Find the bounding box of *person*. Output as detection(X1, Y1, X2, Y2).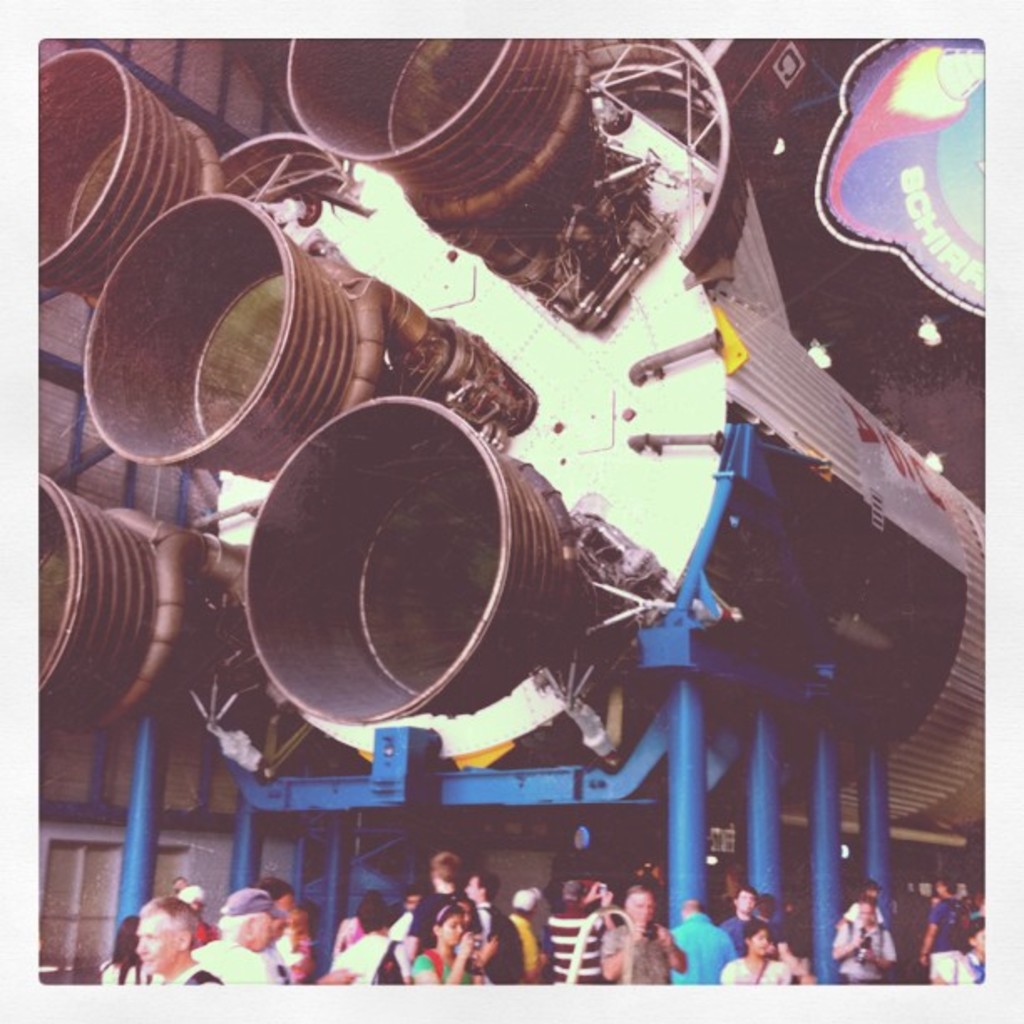
detection(125, 892, 223, 992).
